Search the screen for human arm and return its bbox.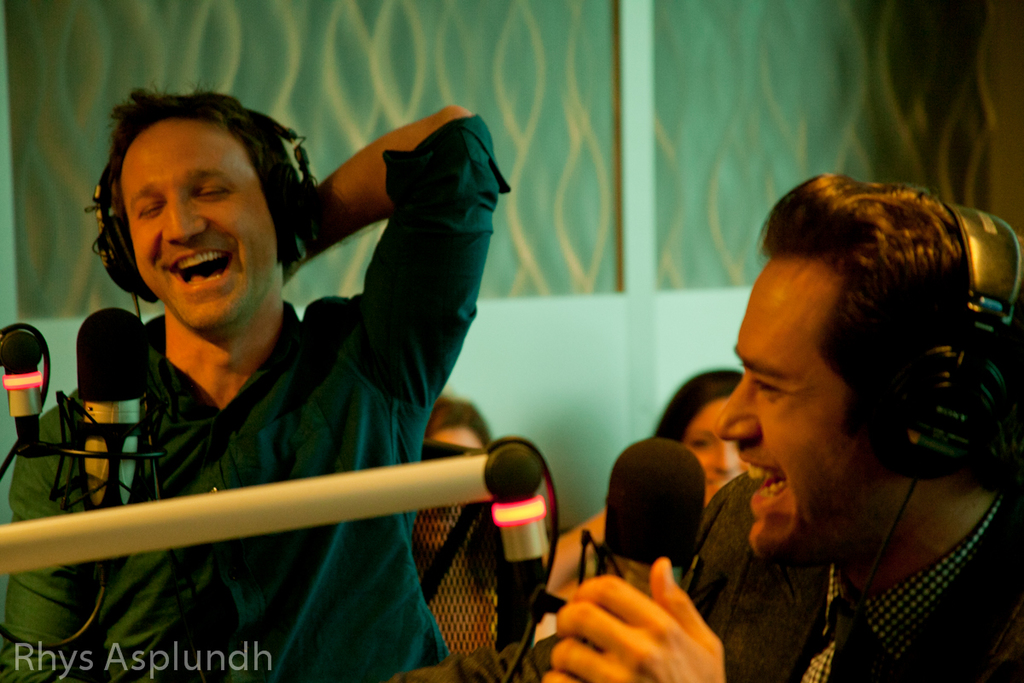
Found: {"x1": 282, "y1": 100, "x2": 511, "y2": 412}.
